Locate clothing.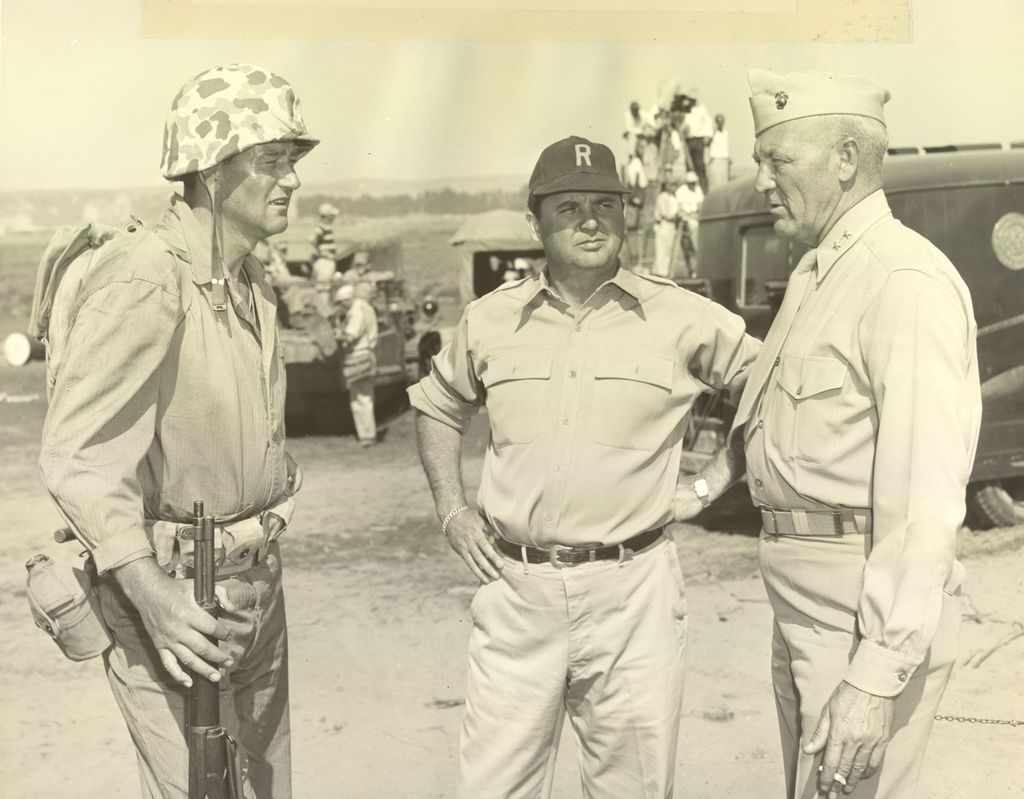
Bounding box: locate(33, 190, 298, 798).
